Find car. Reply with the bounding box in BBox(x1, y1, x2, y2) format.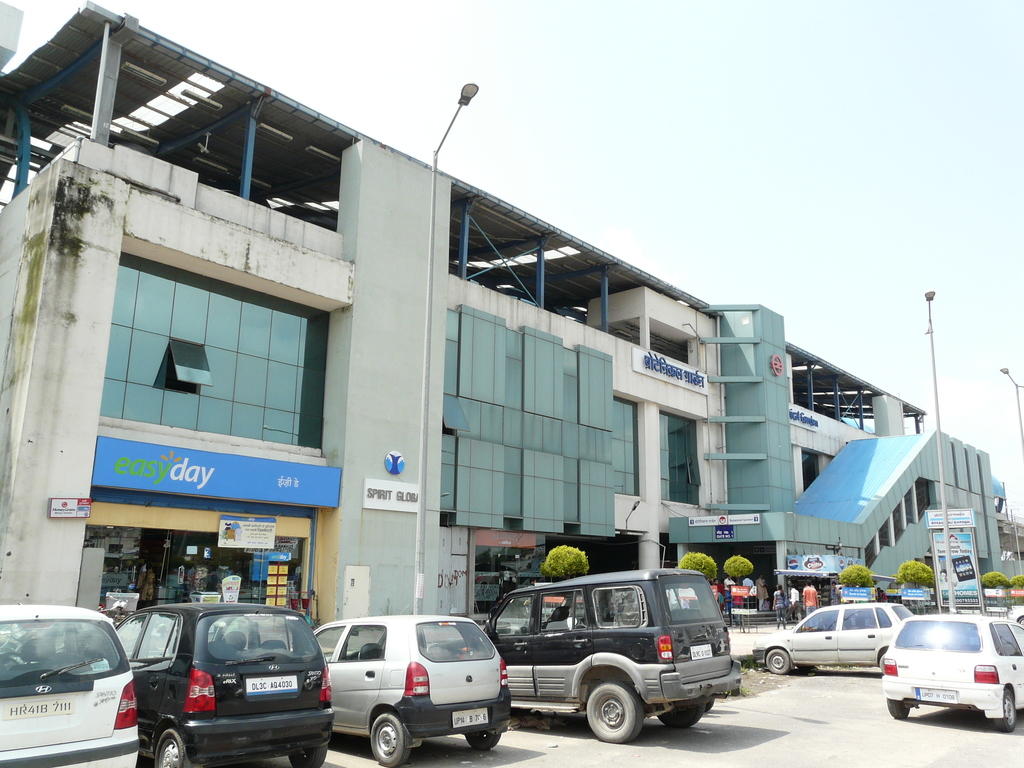
BBox(481, 570, 746, 741).
